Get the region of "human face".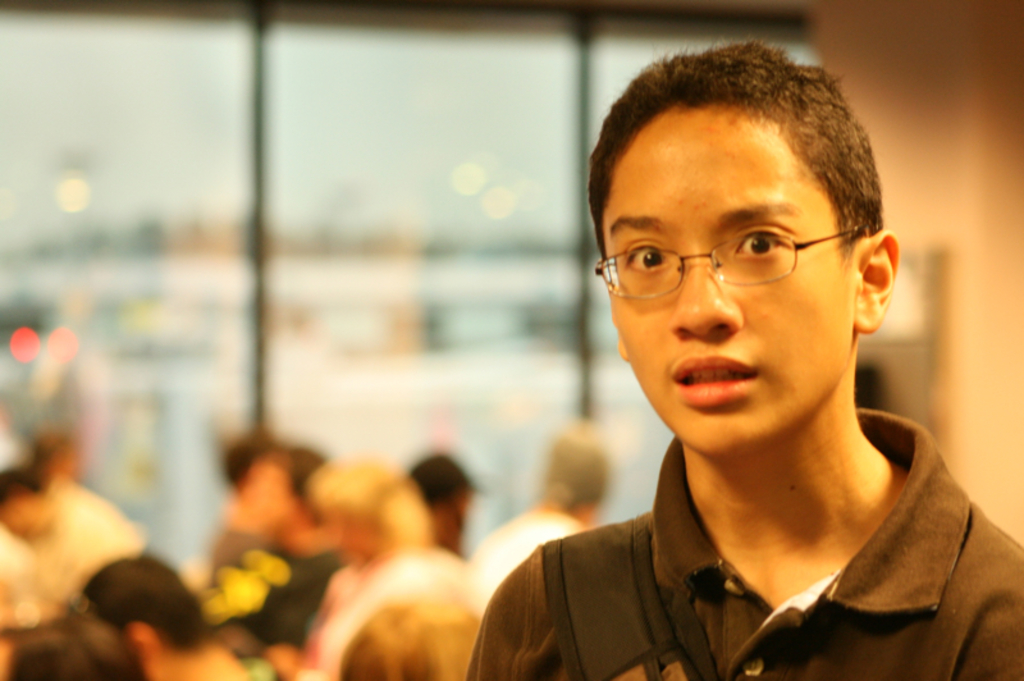
[595, 104, 854, 447].
